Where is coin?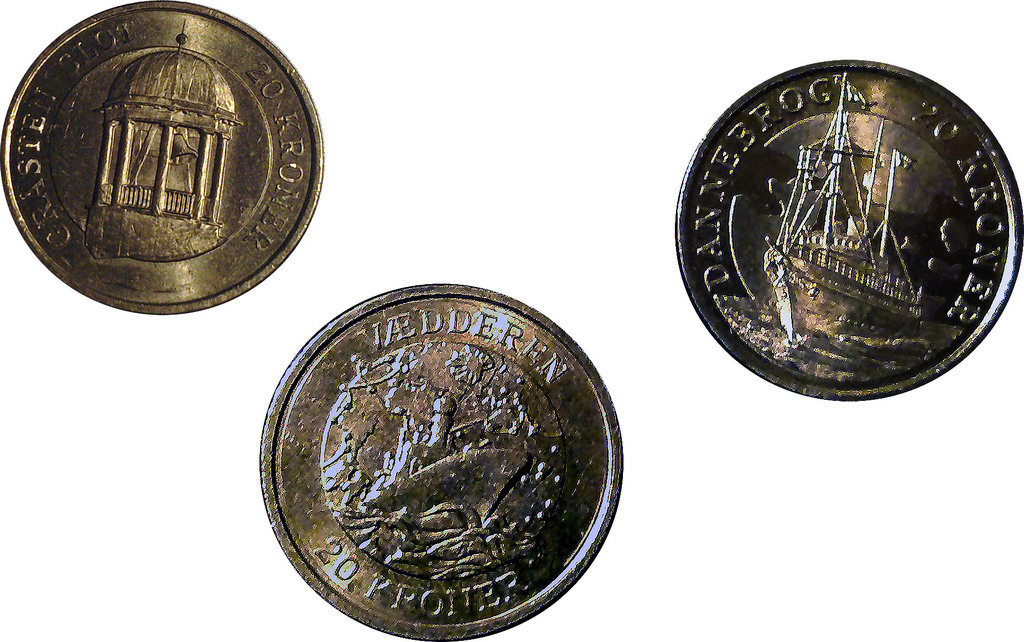
l=0, t=0, r=325, b=317.
